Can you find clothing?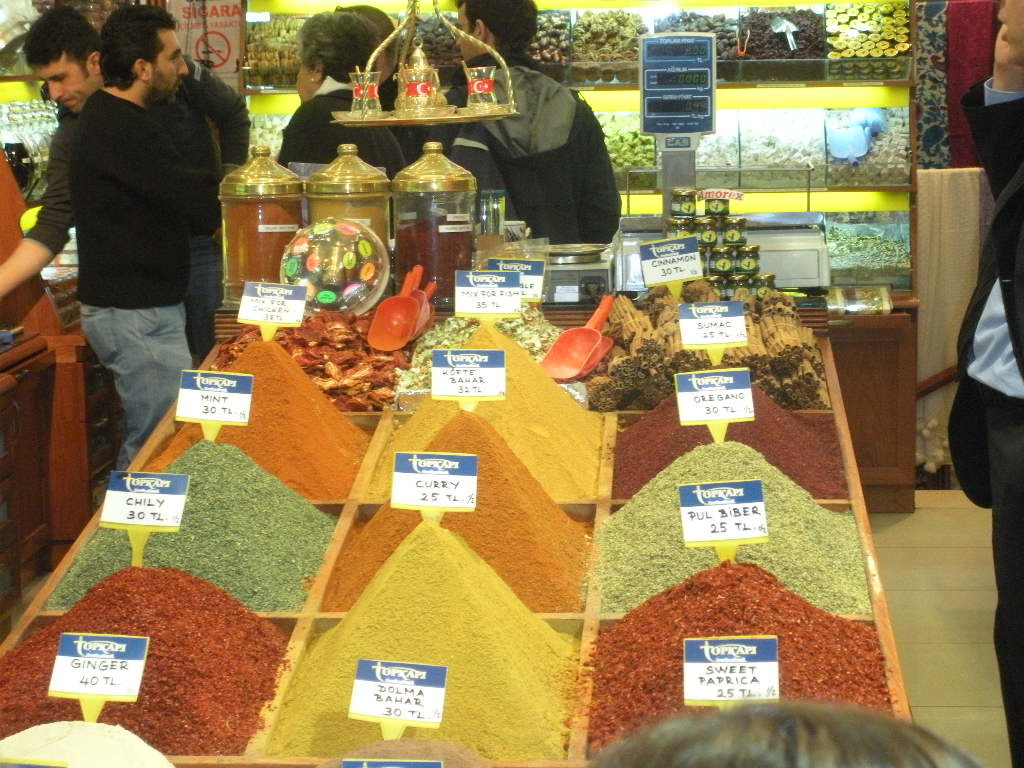
Yes, bounding box: bbox=(942, 77, 1023, 767).
